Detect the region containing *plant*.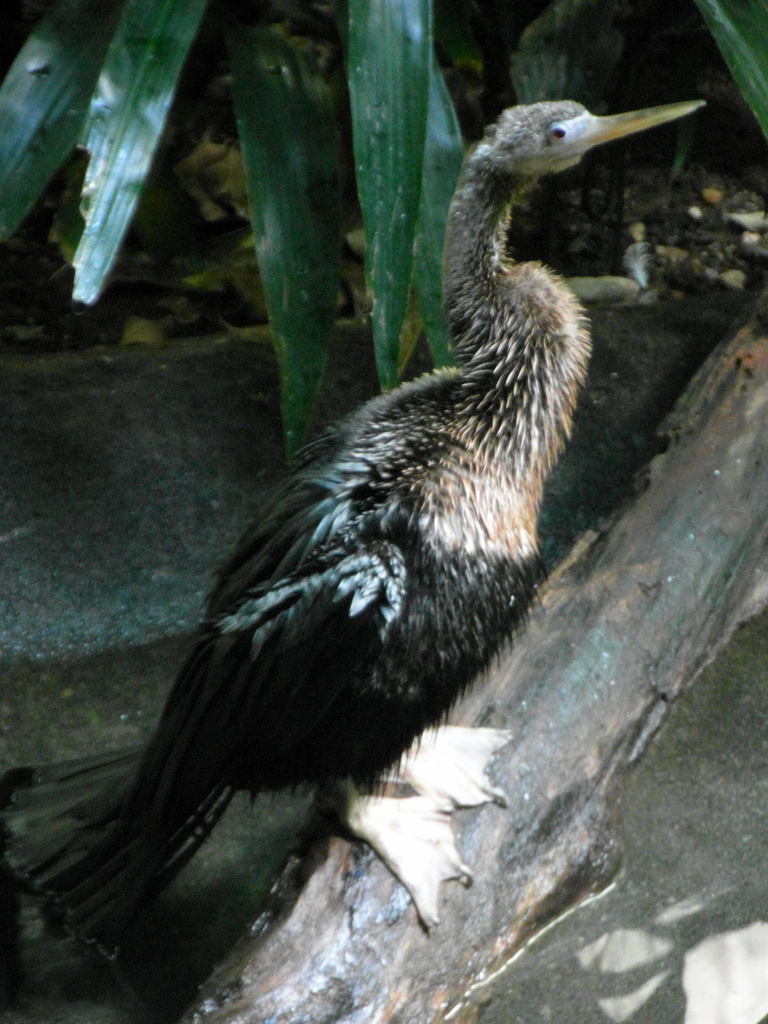
left=0, top=0, right=767, bottom=468.
